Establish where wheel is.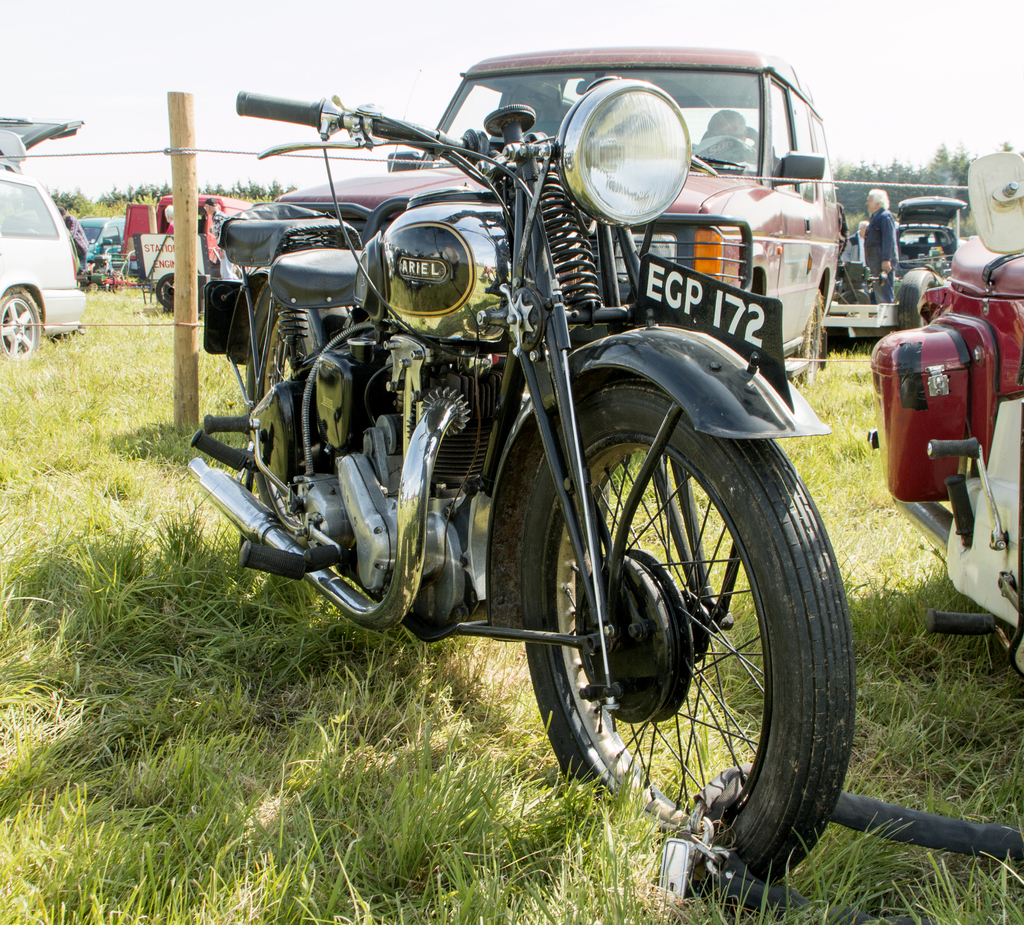
Established at 795/289/825/387.
